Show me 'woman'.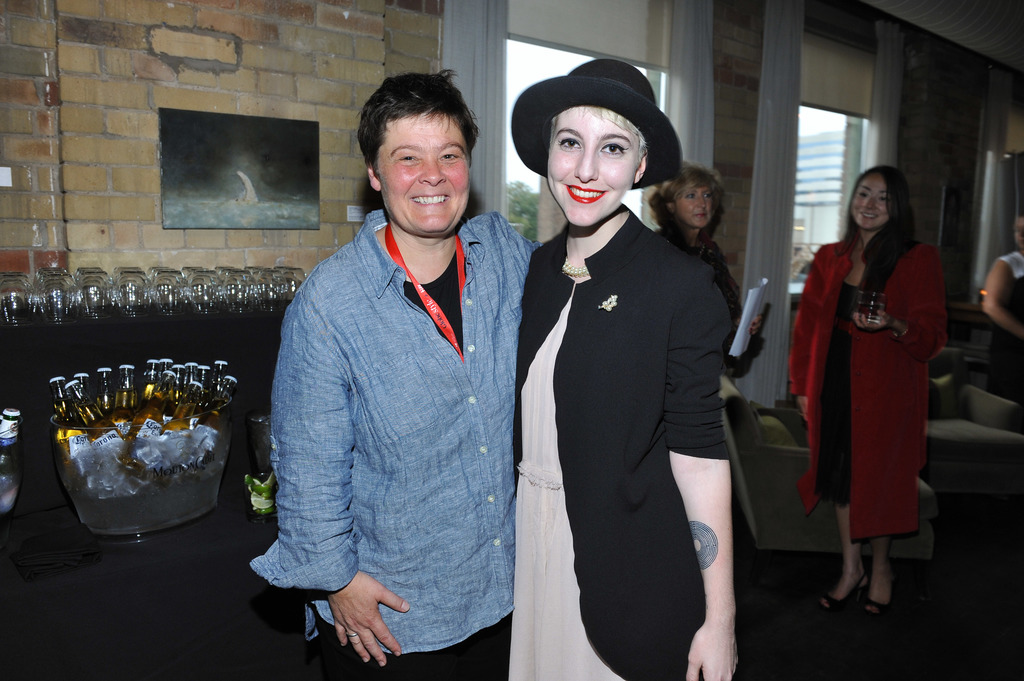
'woman' is here: left=801, top=156, right=950, bottom=619.
